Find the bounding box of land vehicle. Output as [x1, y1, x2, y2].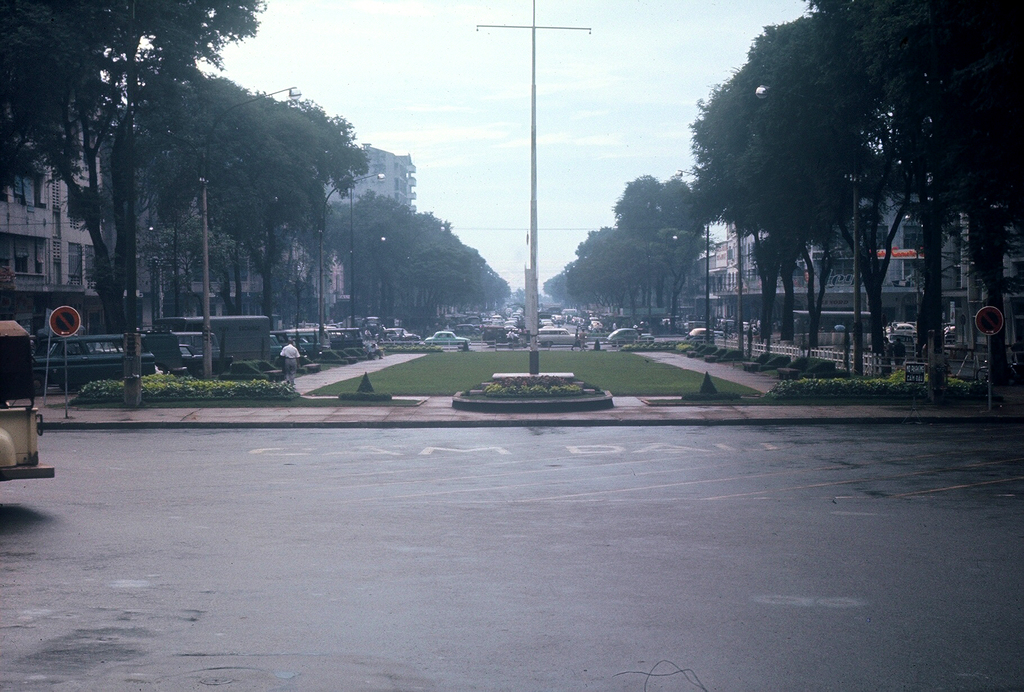
[0, 319, 55, 482].
